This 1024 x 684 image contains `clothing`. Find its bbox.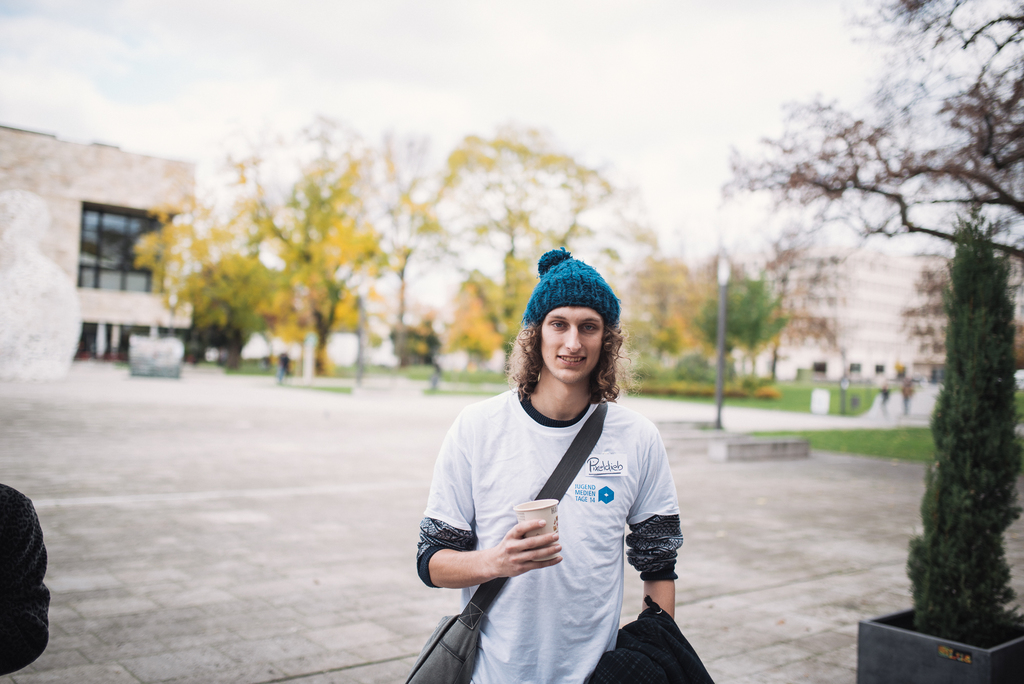
[left=0, top=486, right=52, bottom=679].
